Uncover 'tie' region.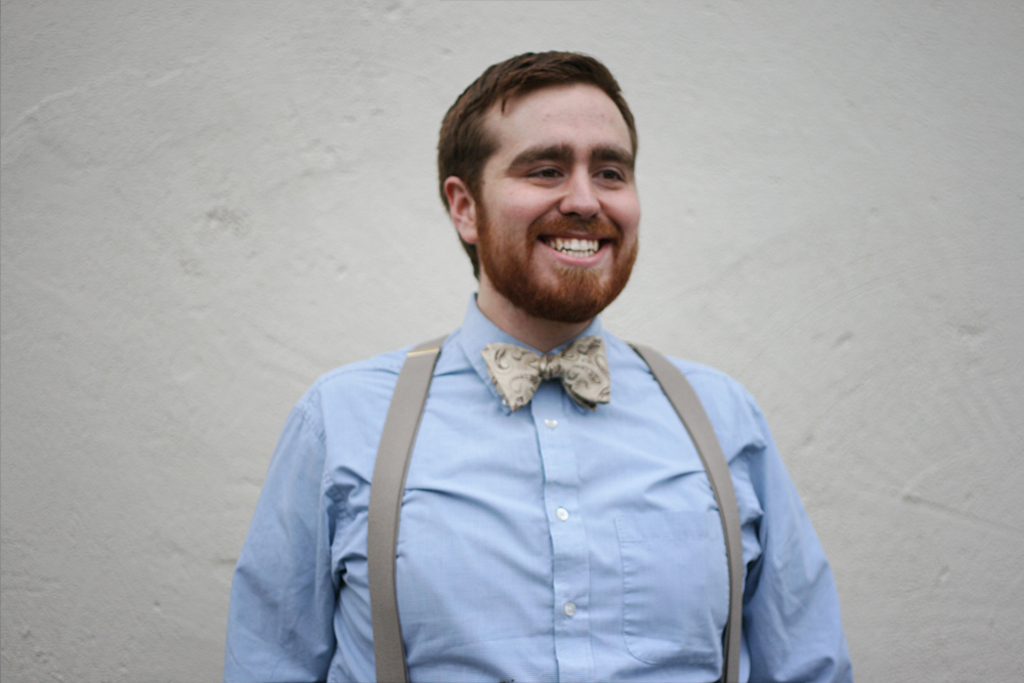
Uncovered: region(481, 334, 608, 411).
